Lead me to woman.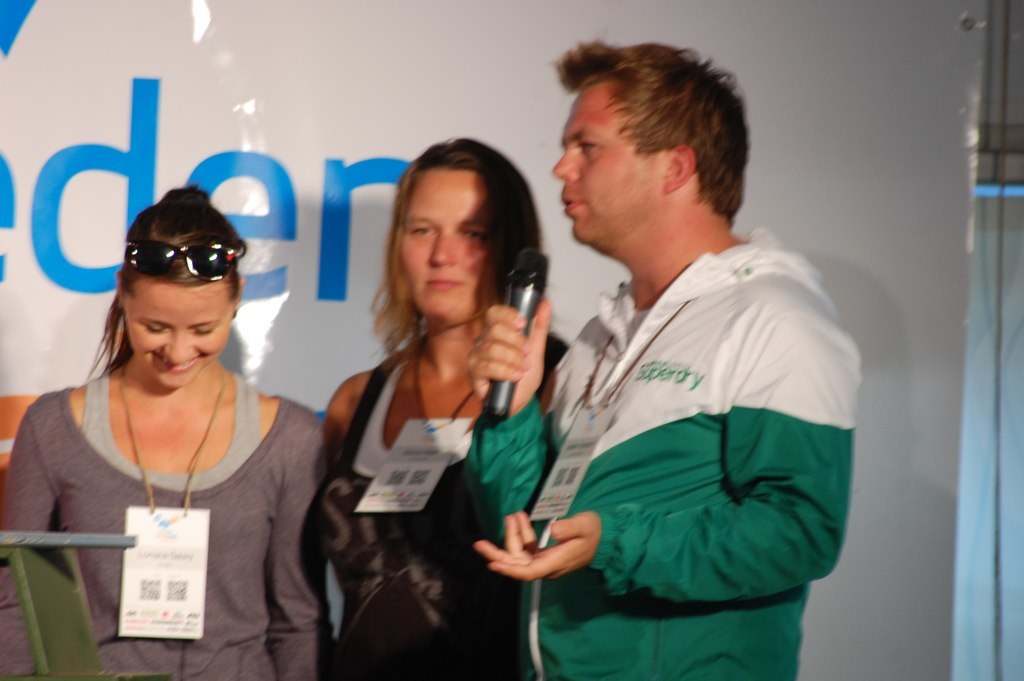
Lead to left=306, top=143, right=559, bottom=660.
